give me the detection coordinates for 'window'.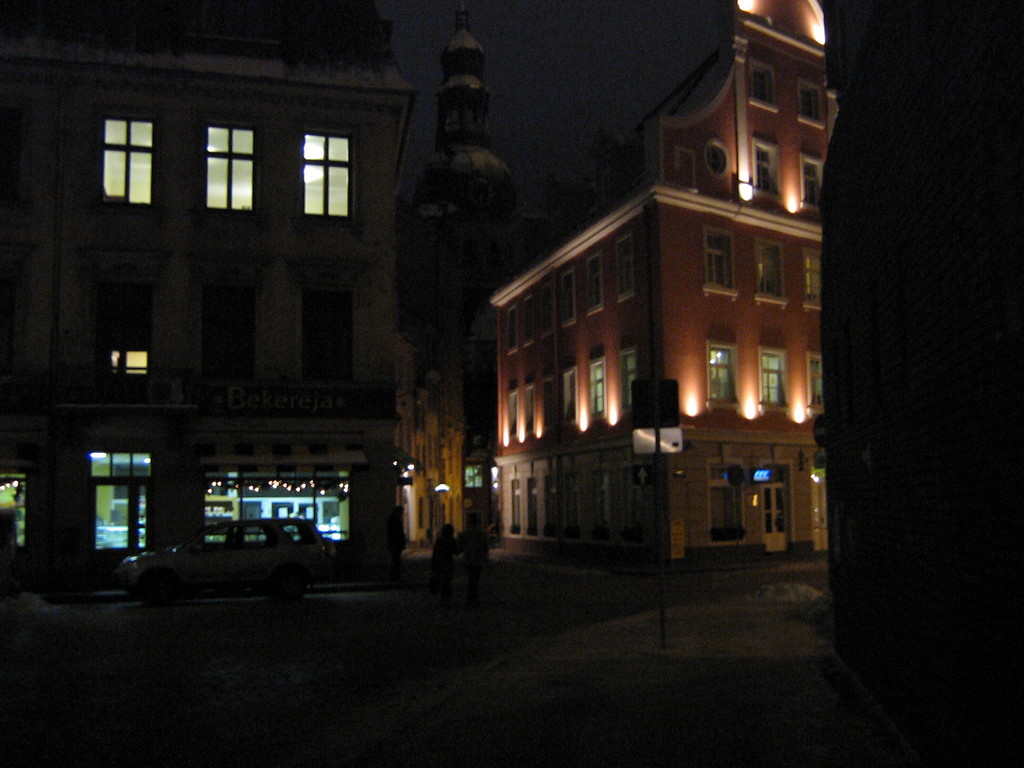
(left=808, top=351, right=826, bottom=415).
